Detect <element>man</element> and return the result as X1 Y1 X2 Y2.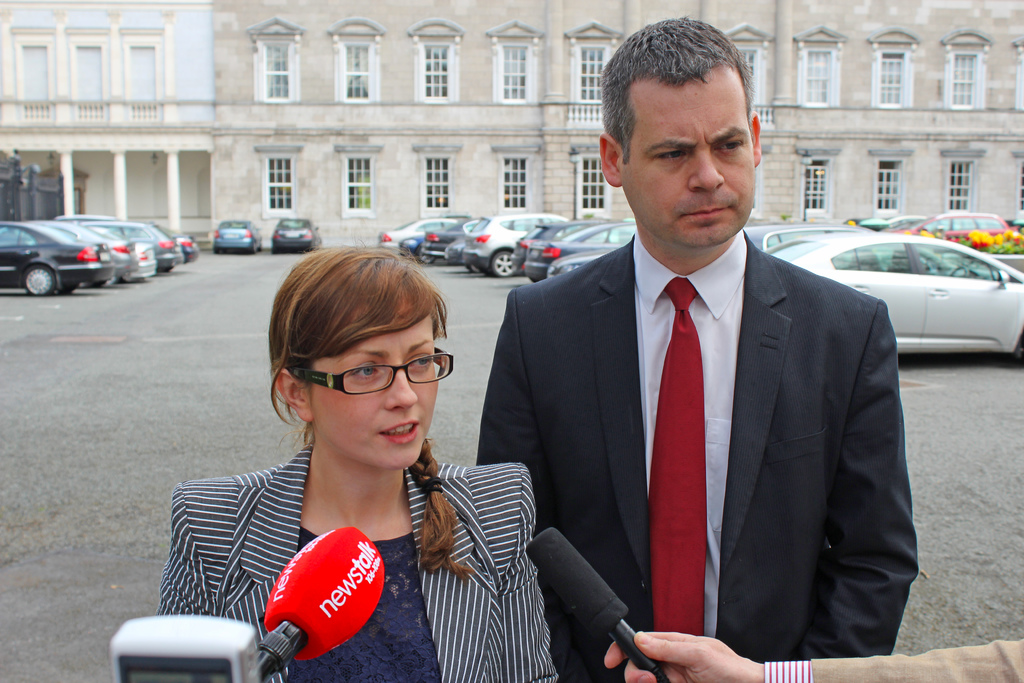
603 627 1023 682.
